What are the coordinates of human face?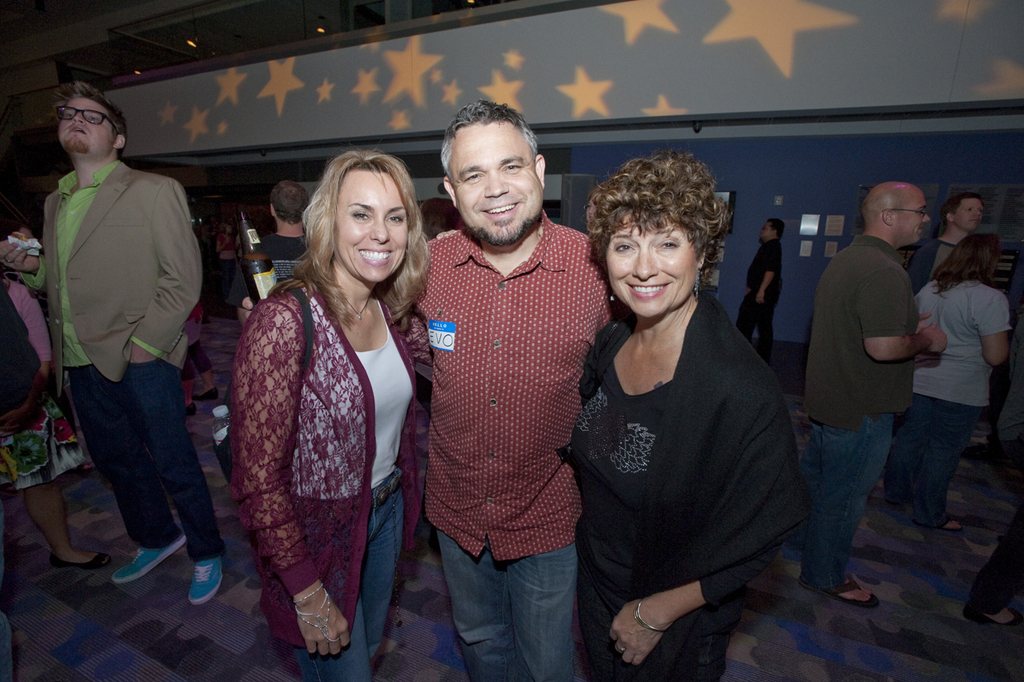
892, 194, 930, 246.
